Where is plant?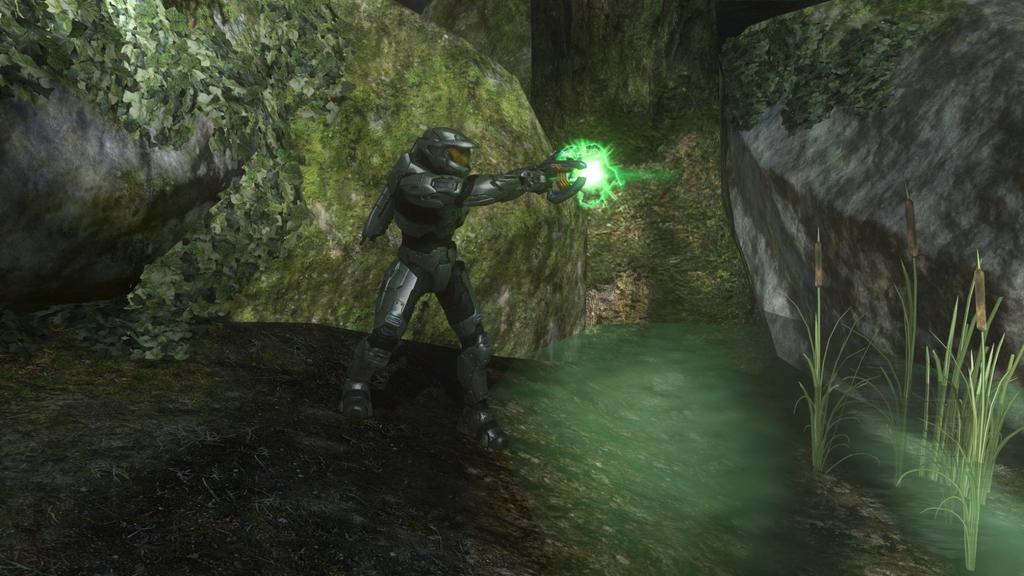
<bbox>0, 0, 352, 366</bbox>.
